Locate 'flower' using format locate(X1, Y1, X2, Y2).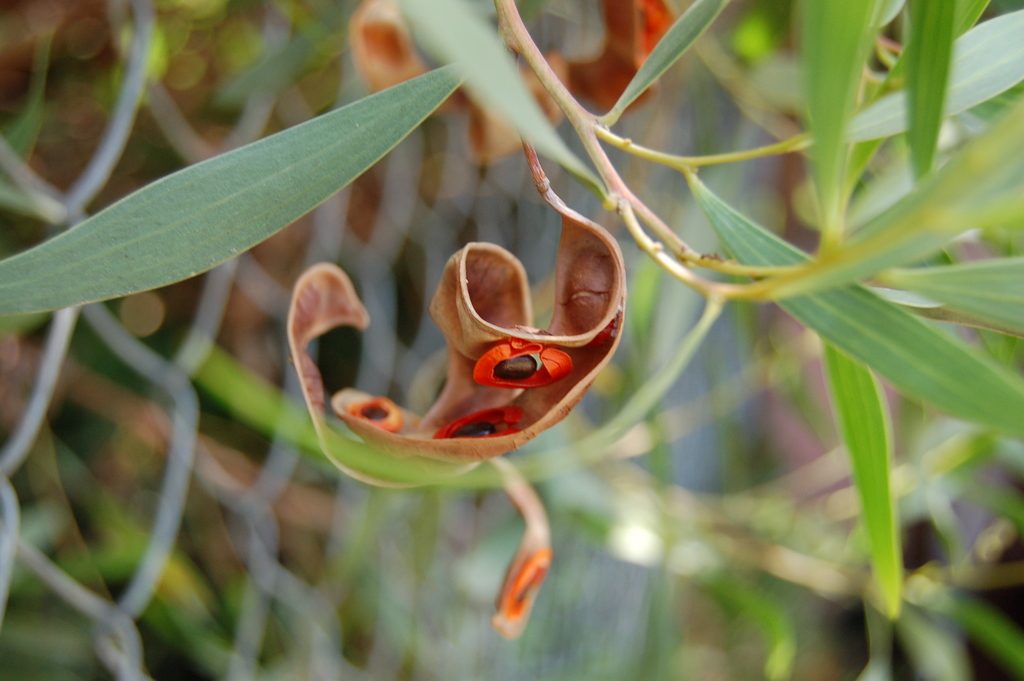
locate(275, 162, 657, 645).
